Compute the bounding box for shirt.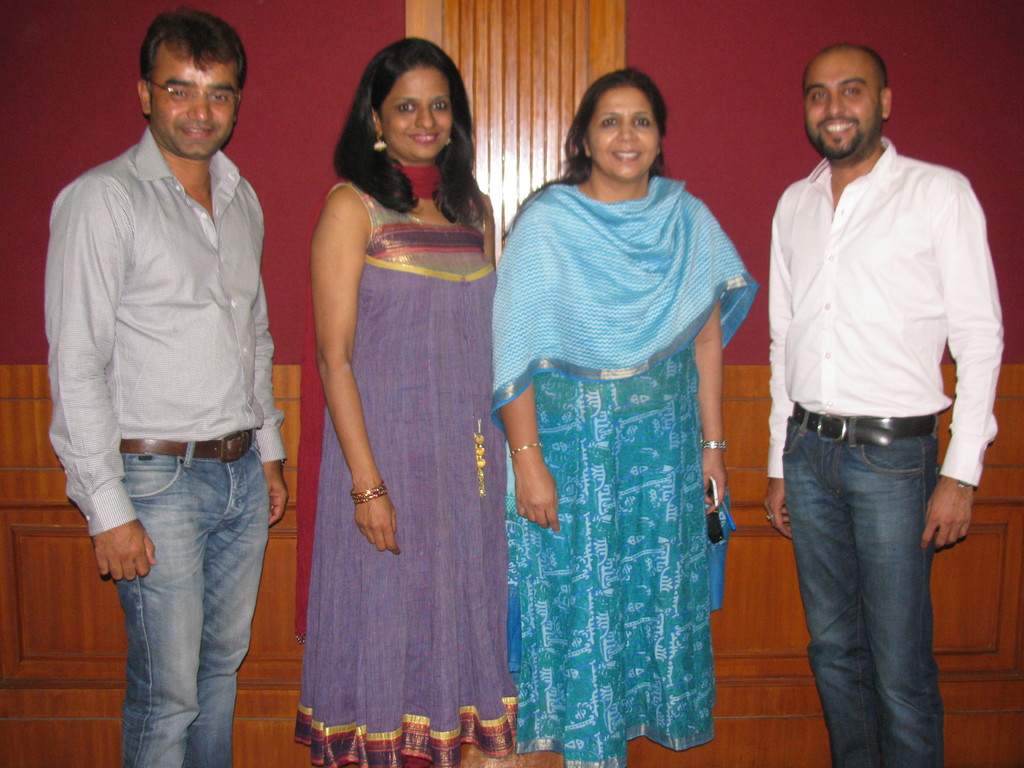
x1=44, y1=122, x2=288, y2=539.
